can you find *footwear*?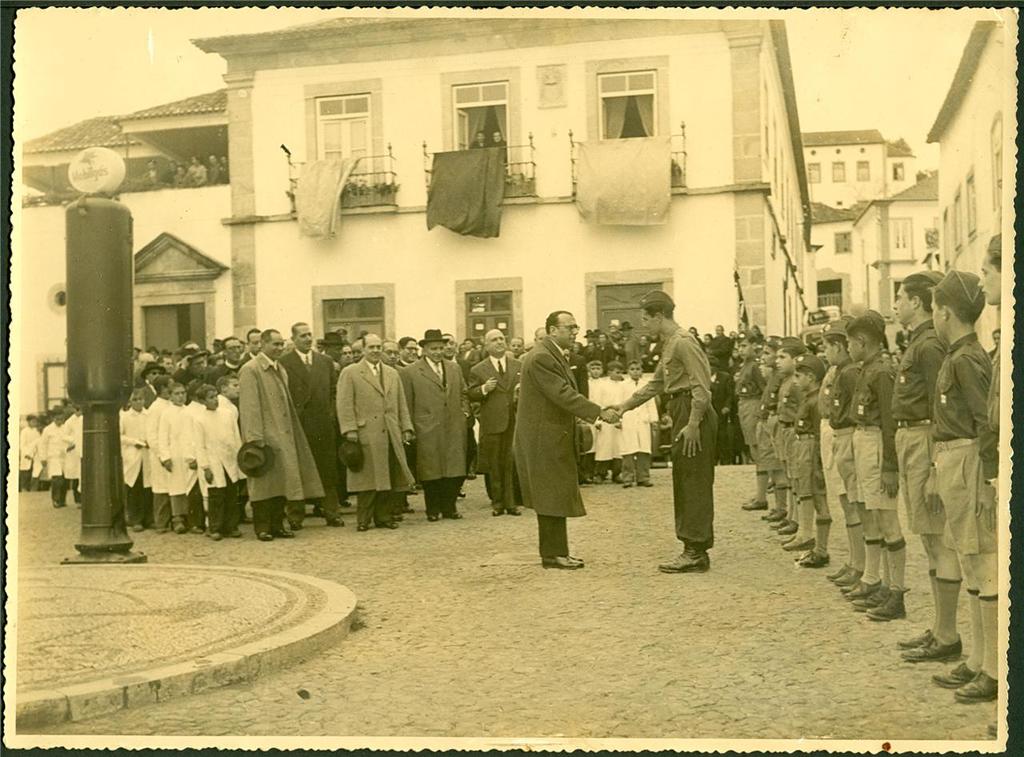
Yes, bounding box: <box>560,551,574,563</box>.
